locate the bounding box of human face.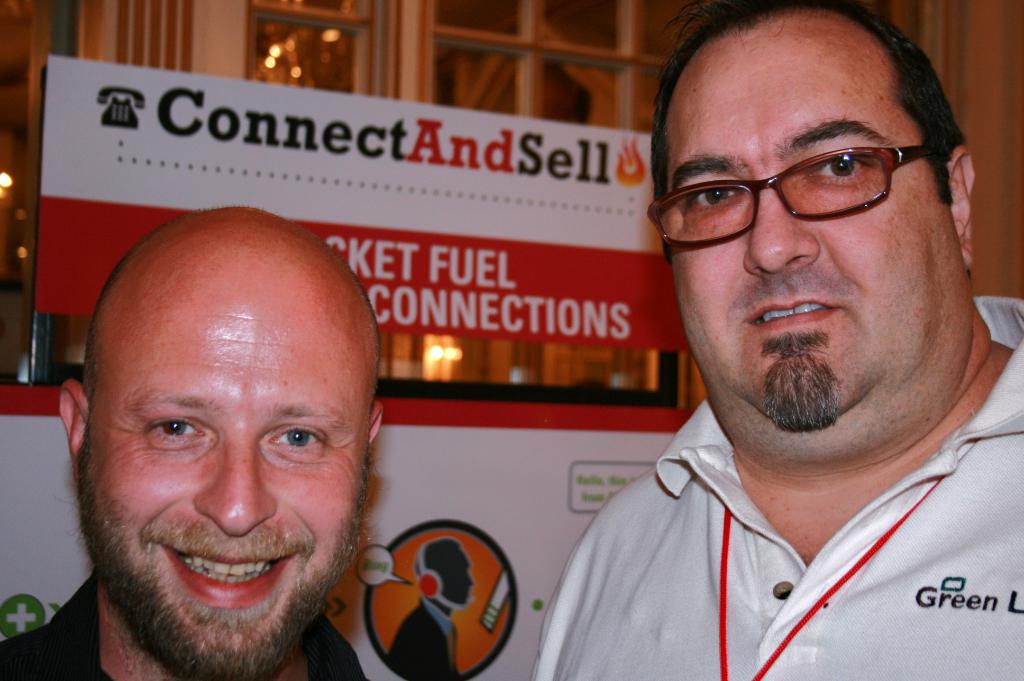
Bounding box: bbox(83, 249, 372, 680).
